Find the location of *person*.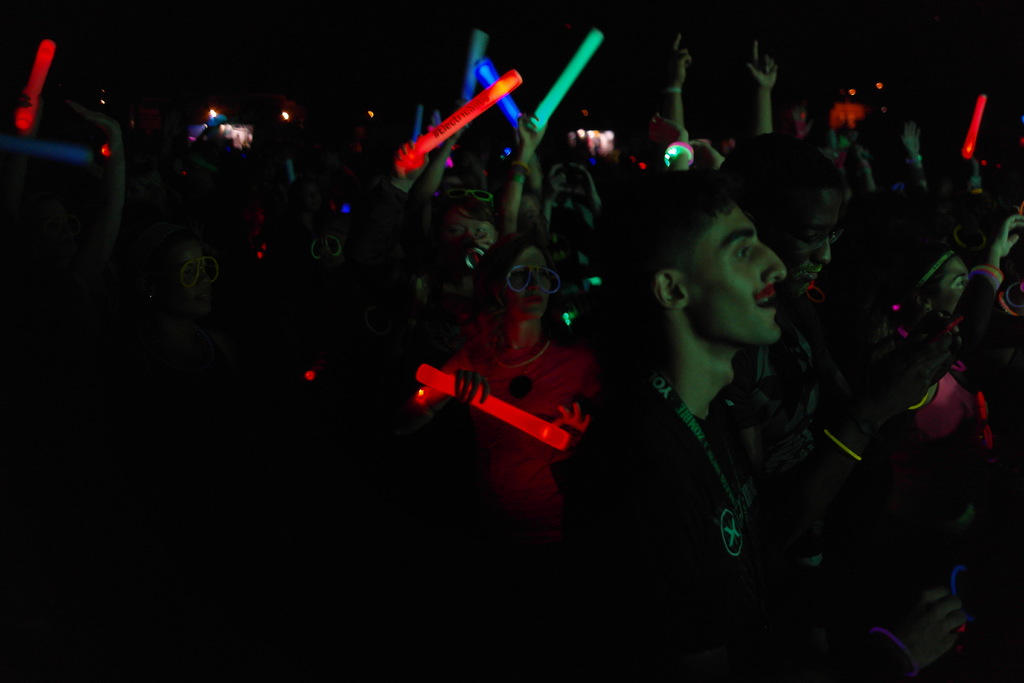
Location: select_region(897, 212, 1021, 462).
